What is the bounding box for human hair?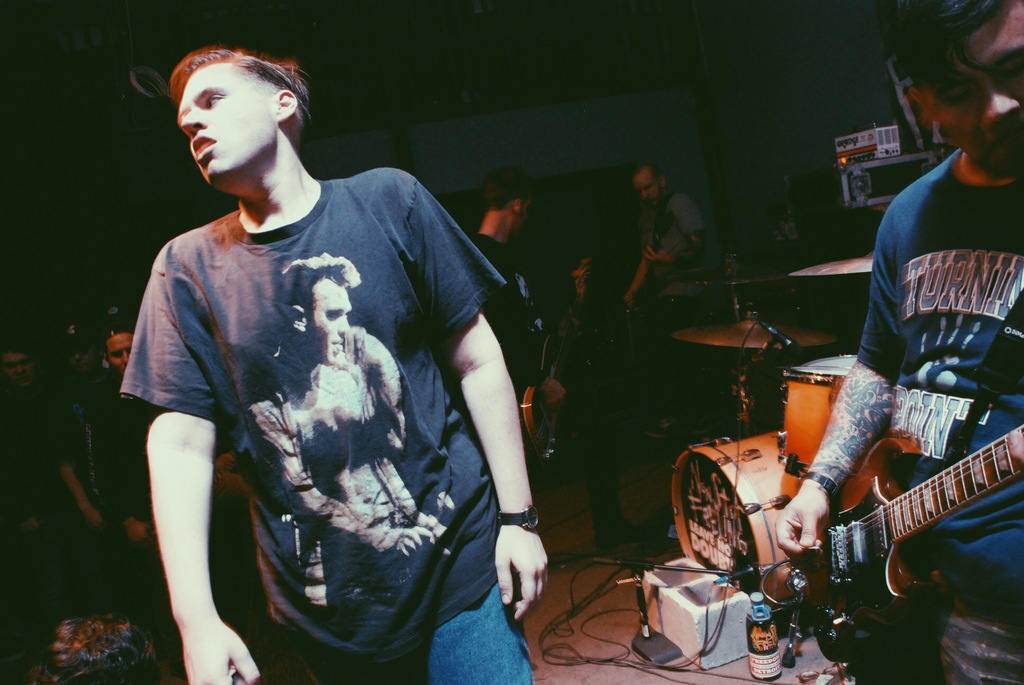
x1=166, y1=45, x2=310, y2=140.
